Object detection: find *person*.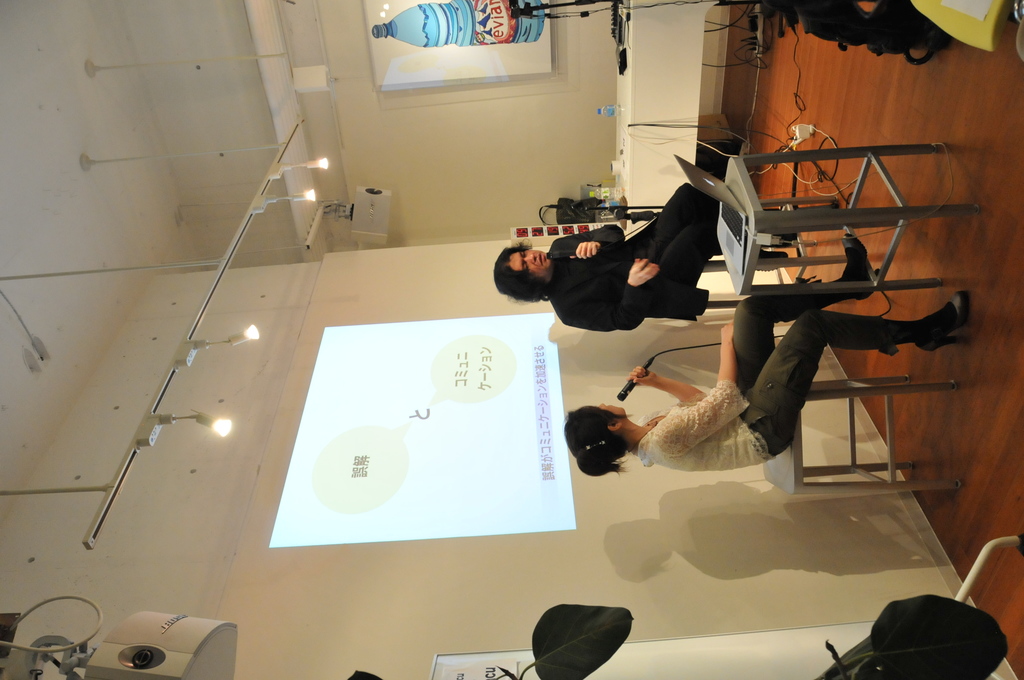
561, 231, 971, 476.
